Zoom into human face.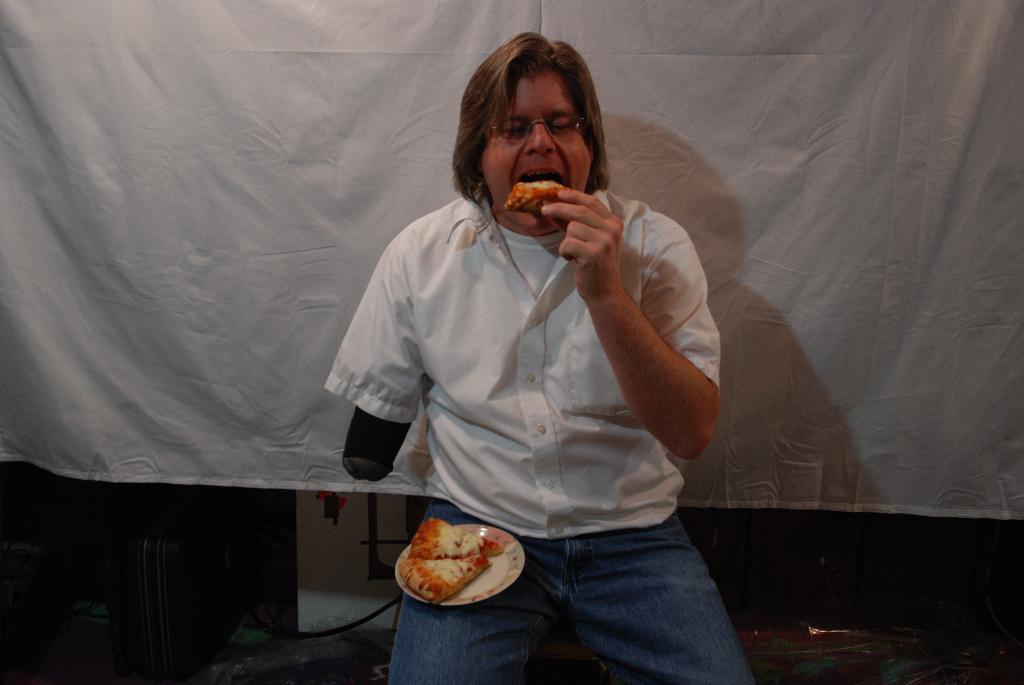
Zoom target: crop(481, 68, 593, 231).
